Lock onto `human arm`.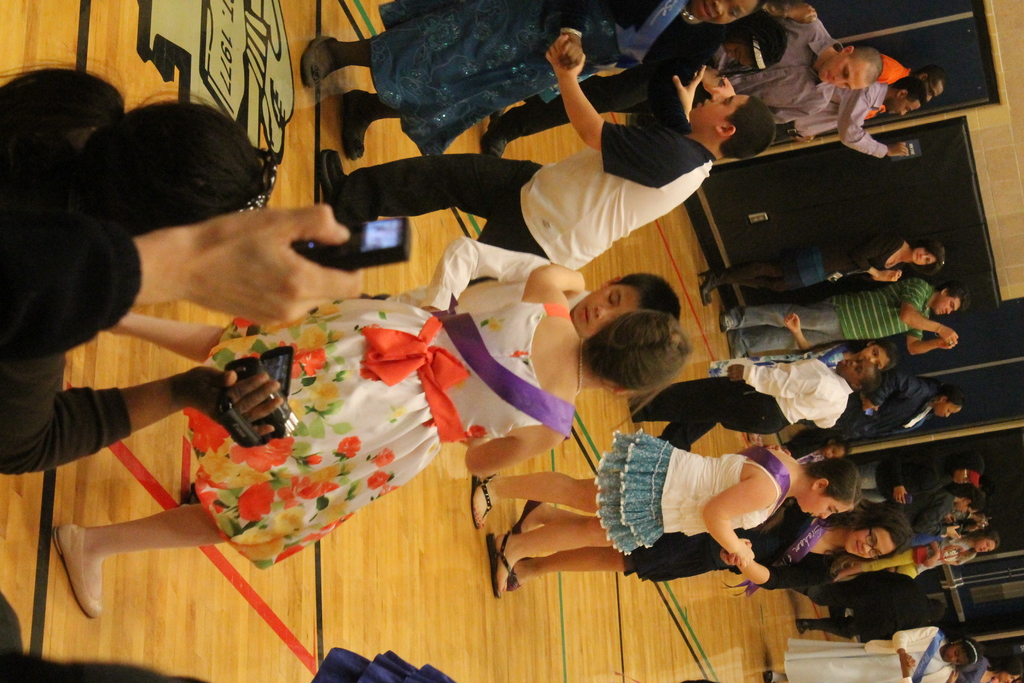
Locked: bbox=(777, 434, 825, 458).
